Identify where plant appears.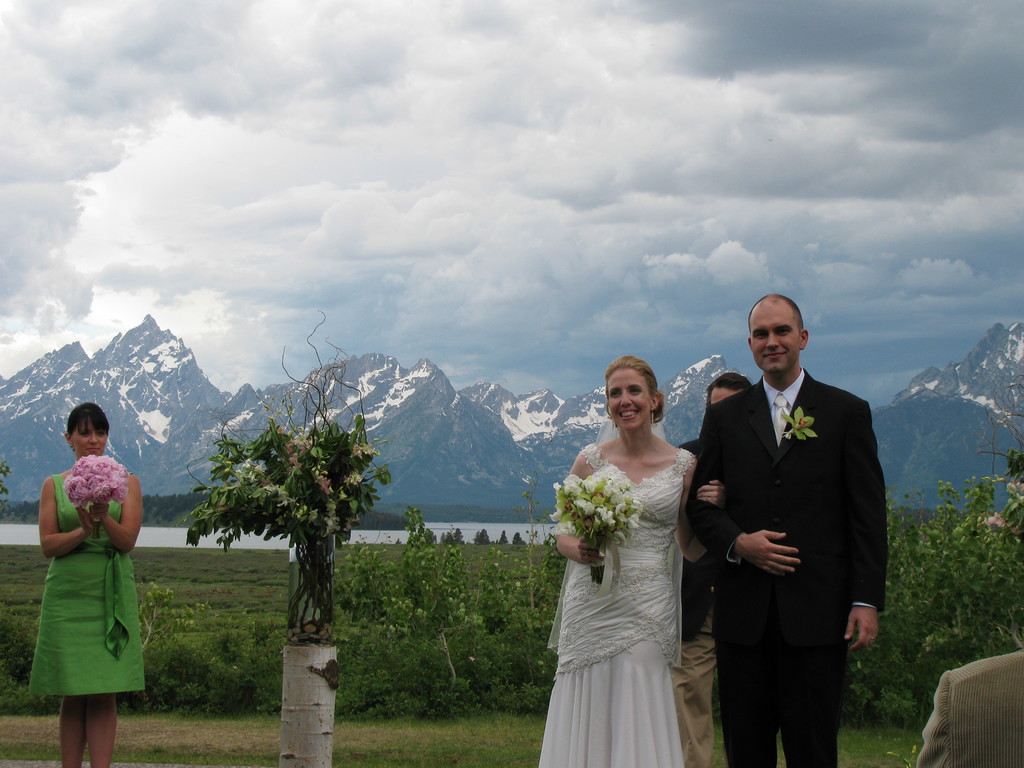
Appears at left=497, top=531, right=509, bottom=548.
